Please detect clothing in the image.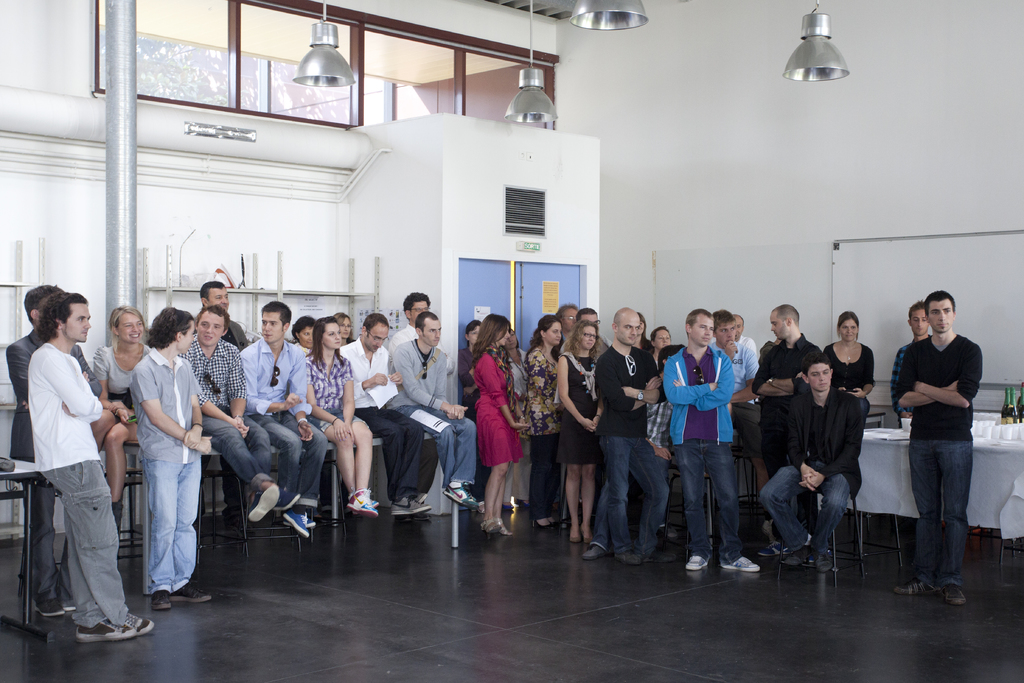
<bbox>894, 332, 983, 588</bbox>.
